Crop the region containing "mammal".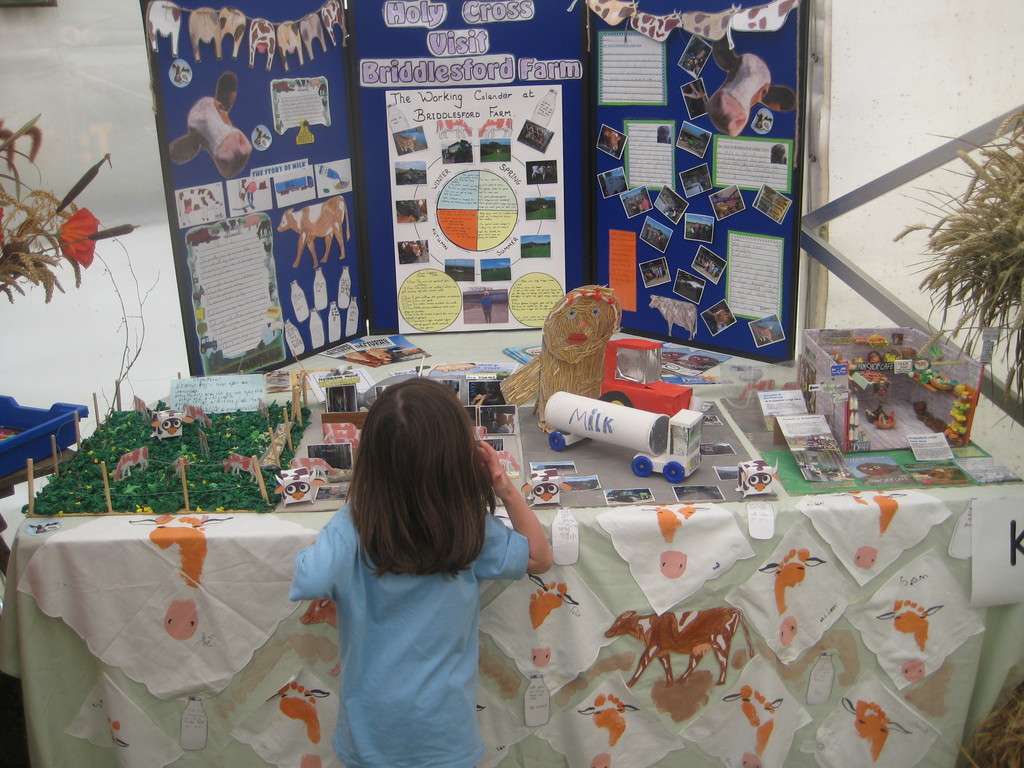
Crop region: l=626, t=11, r=683, b=40.
